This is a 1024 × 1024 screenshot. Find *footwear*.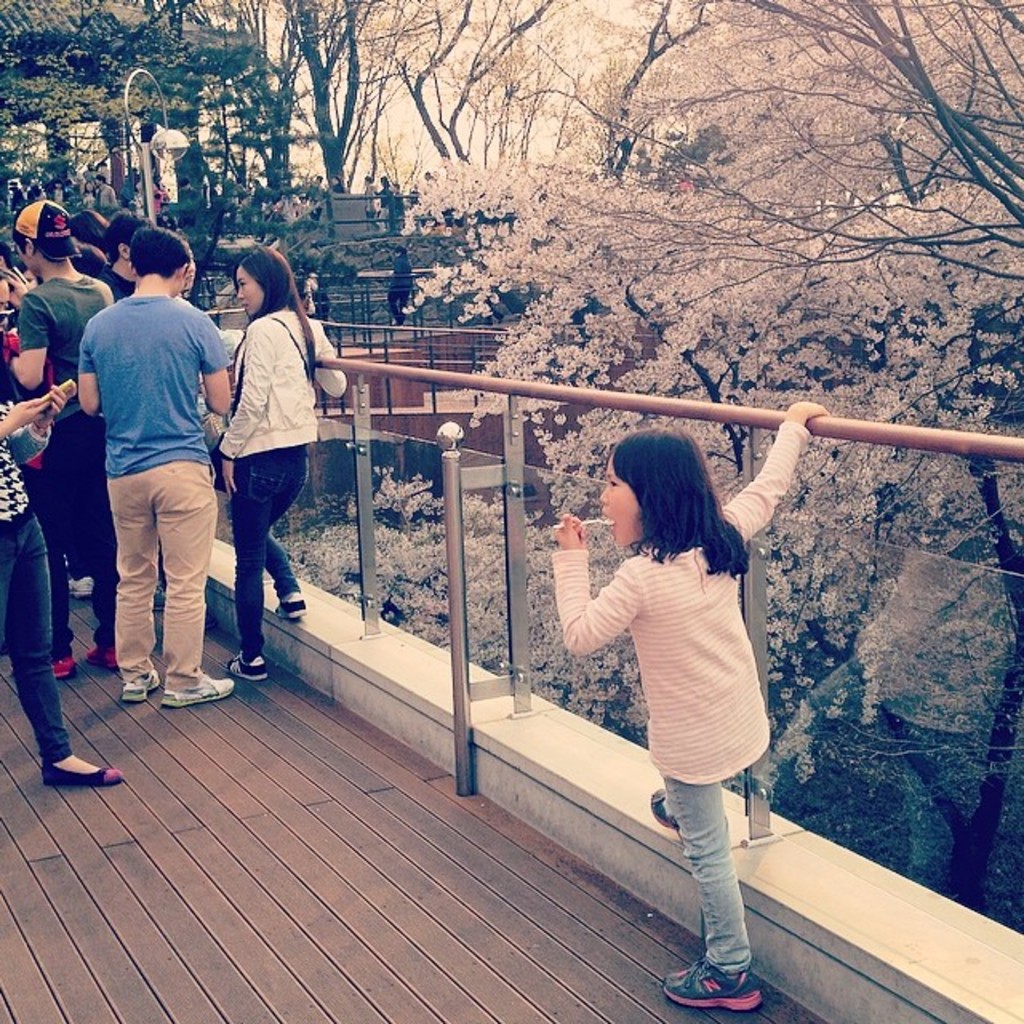
Bounding box: 659, 952, 762, 1014.
